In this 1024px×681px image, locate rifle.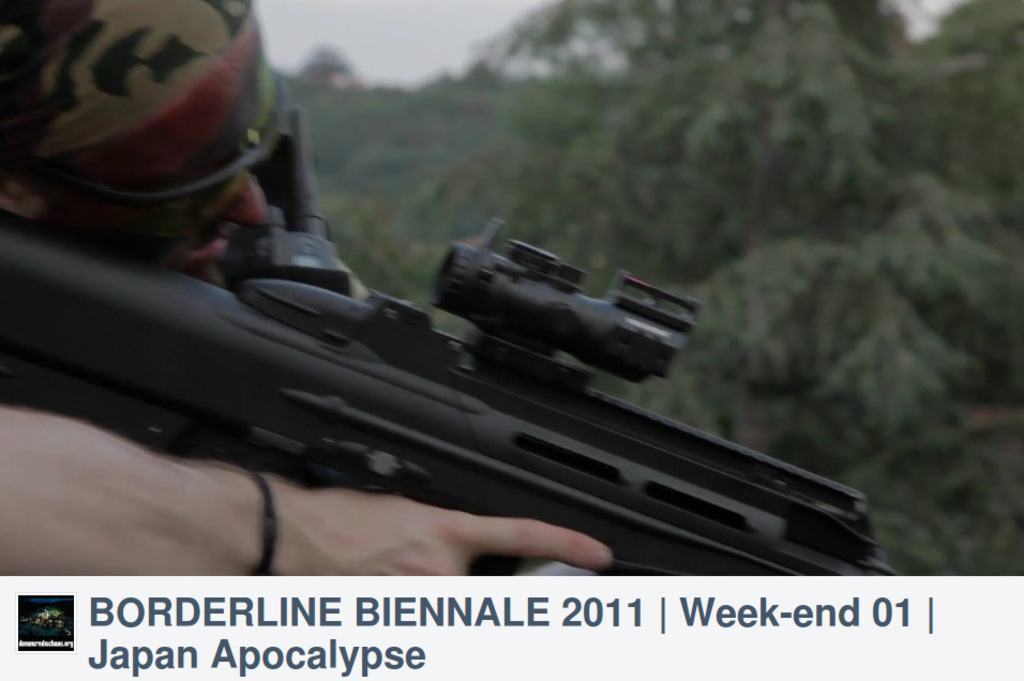
Bounding box: 0:210:895:574.
